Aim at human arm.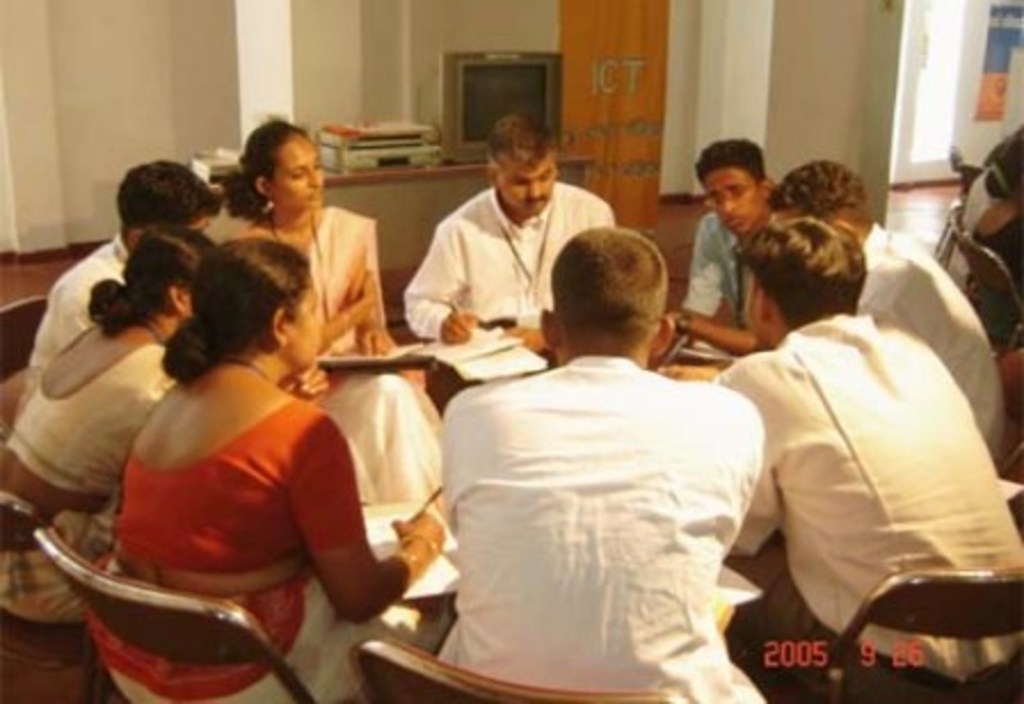
Aimed at bbox=[395, 201, 471, 350].
